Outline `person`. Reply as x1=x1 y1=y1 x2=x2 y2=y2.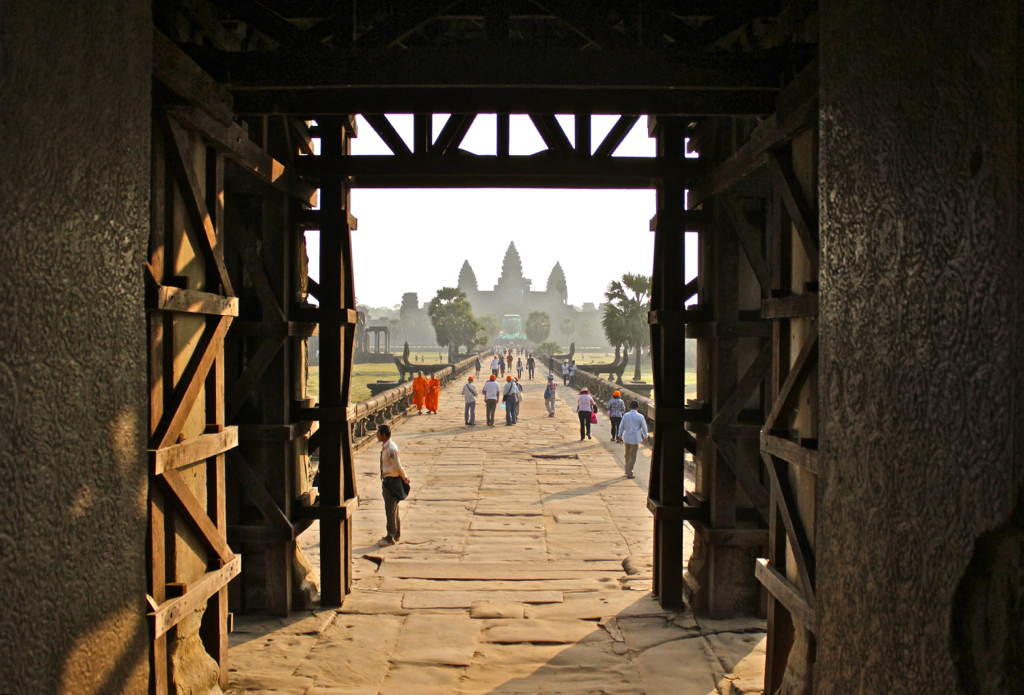
x1=459 y1=373 x2=477 y2=428.
